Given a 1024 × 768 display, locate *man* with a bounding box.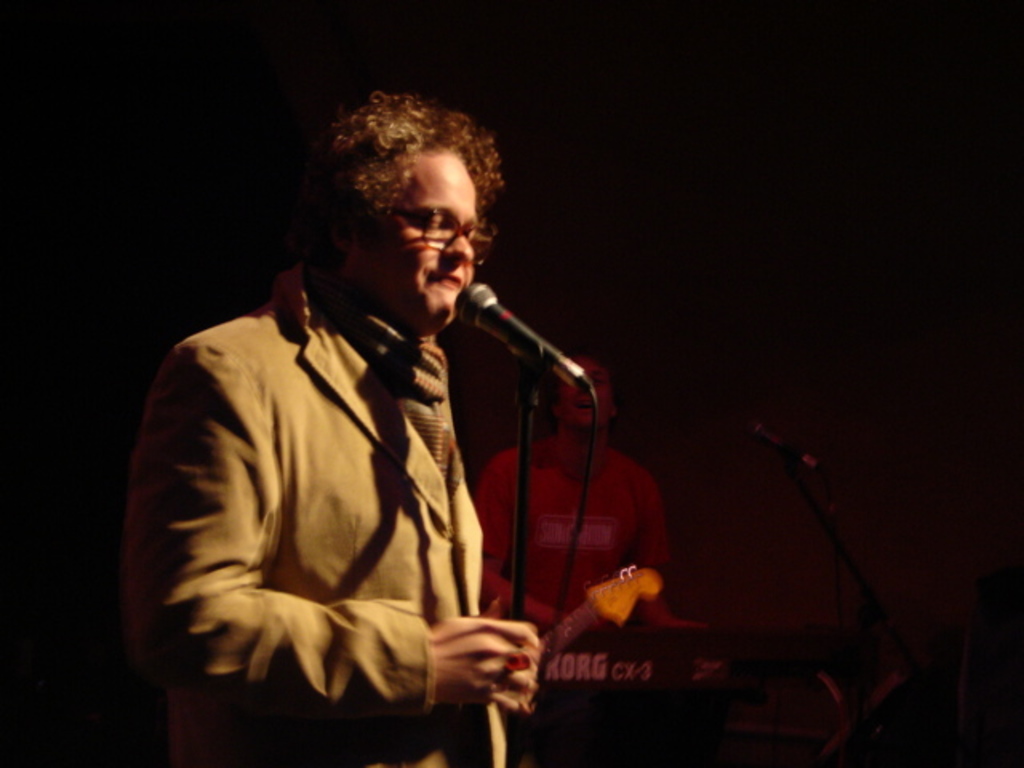
Located: region(470, 352, 670, 638).
